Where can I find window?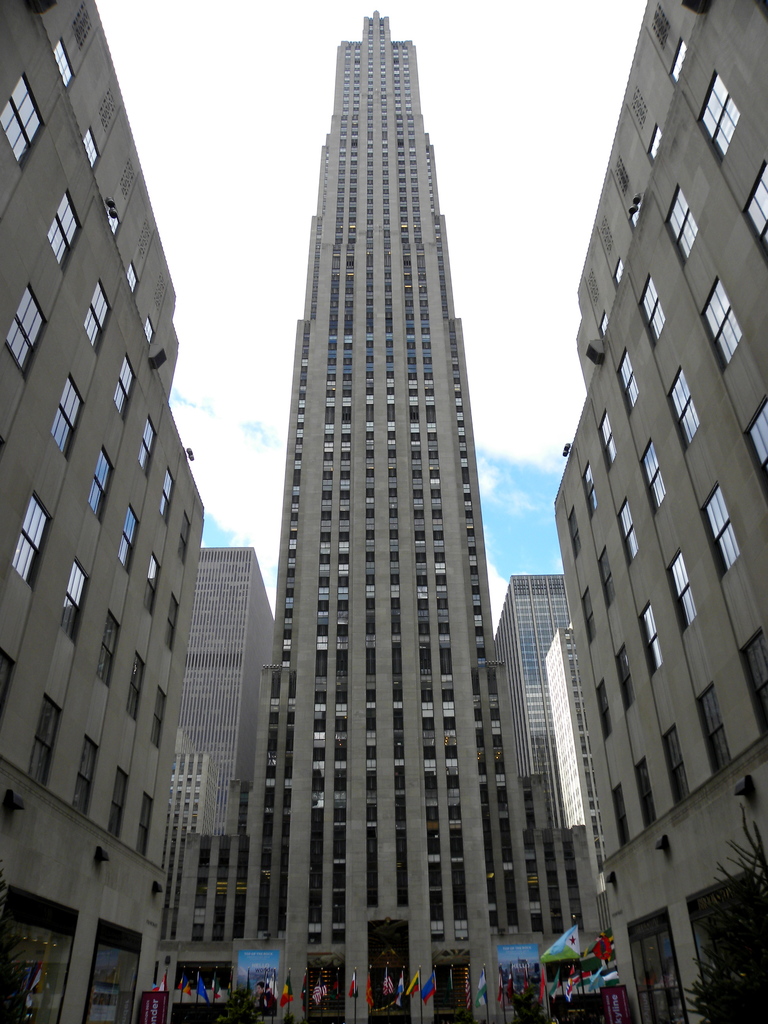
You can find it at [x1=638, y1=440, x2=666, y2=513].
